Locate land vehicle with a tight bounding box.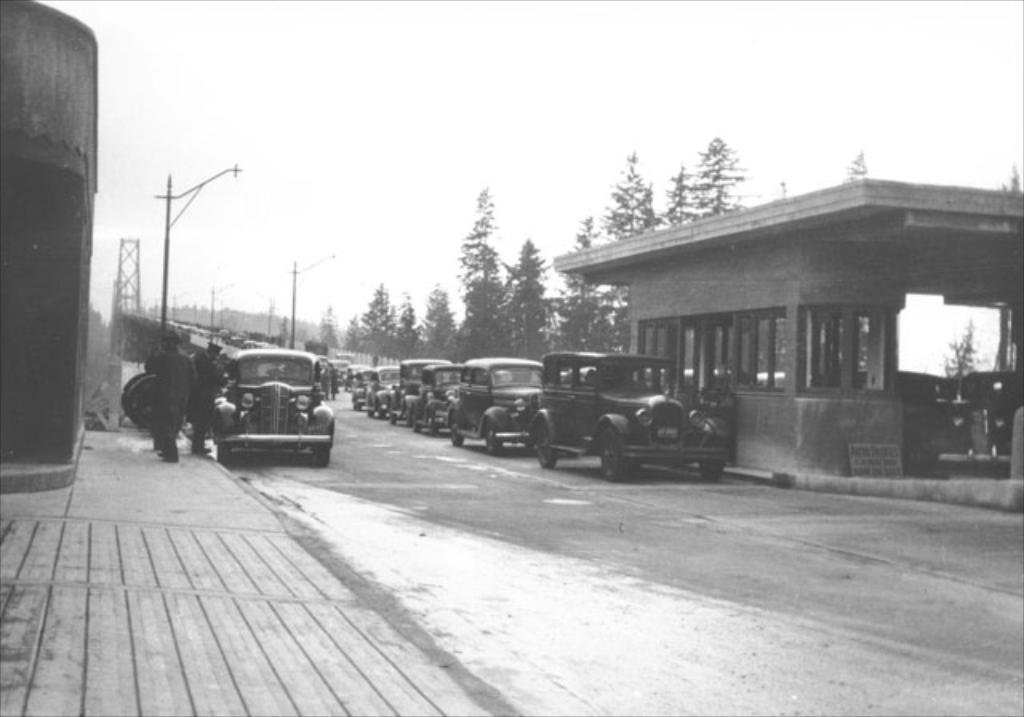
box(331, 354, 352, 387).
